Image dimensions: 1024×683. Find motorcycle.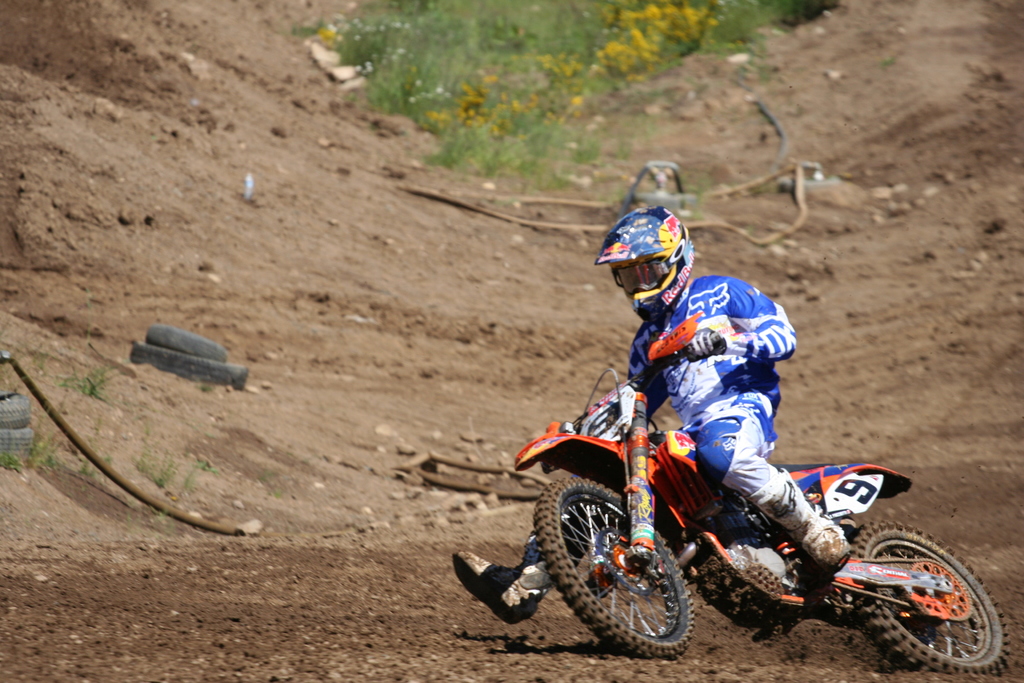
(x1=495, y1=350, x2=973, y2=666).
